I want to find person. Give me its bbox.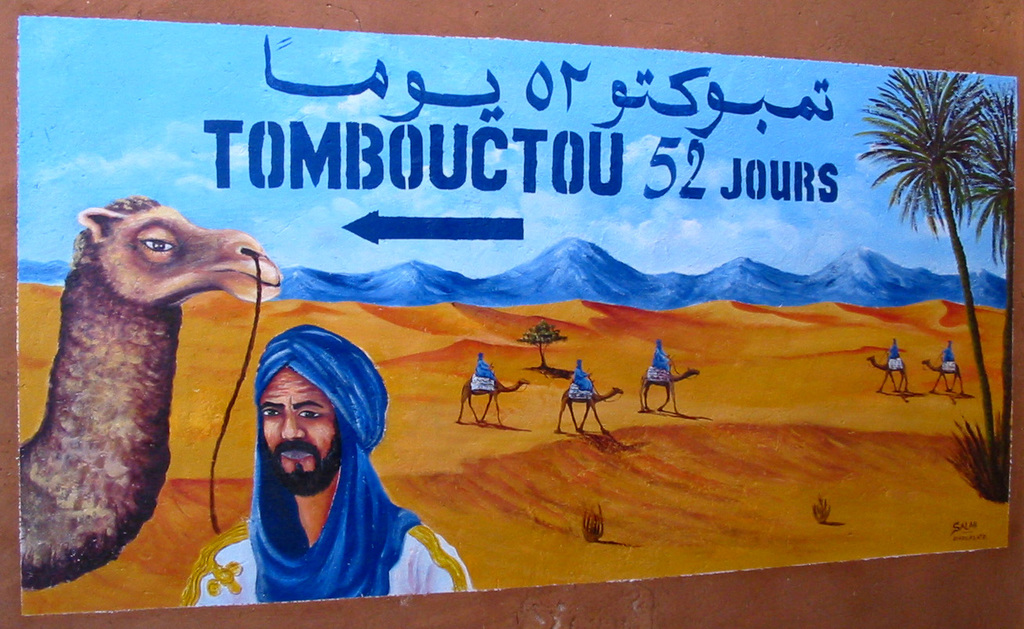
<region>654, 342, 669, 372</region>.
